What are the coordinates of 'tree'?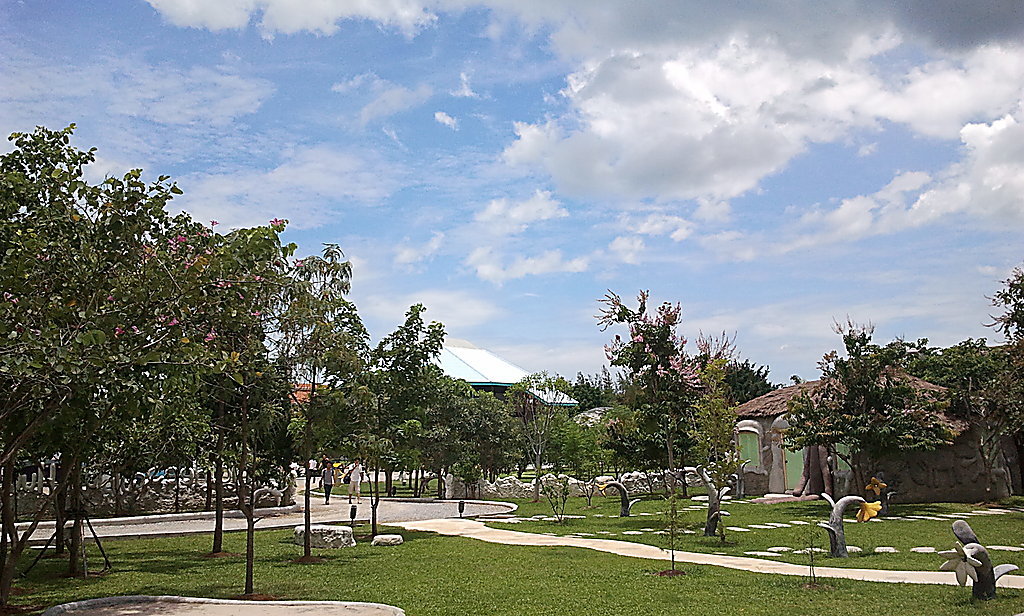
bbox=(21, 164, 229, 591).
